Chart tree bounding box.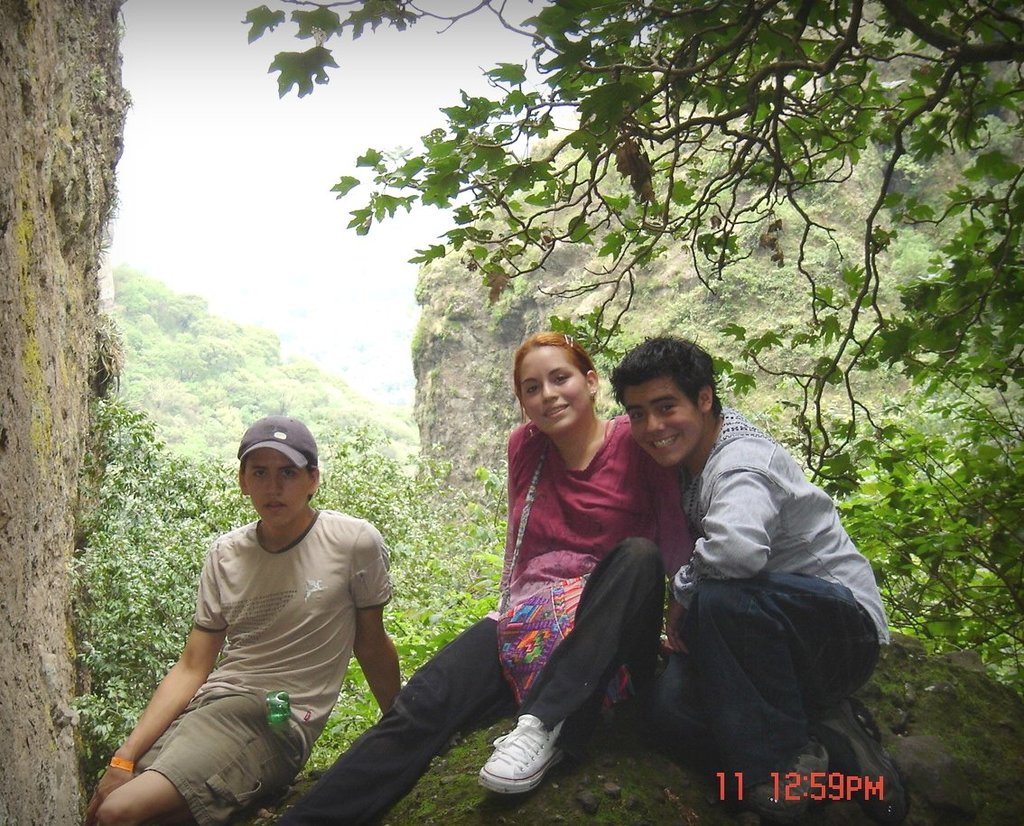
Charted: (0,0,135,825).
